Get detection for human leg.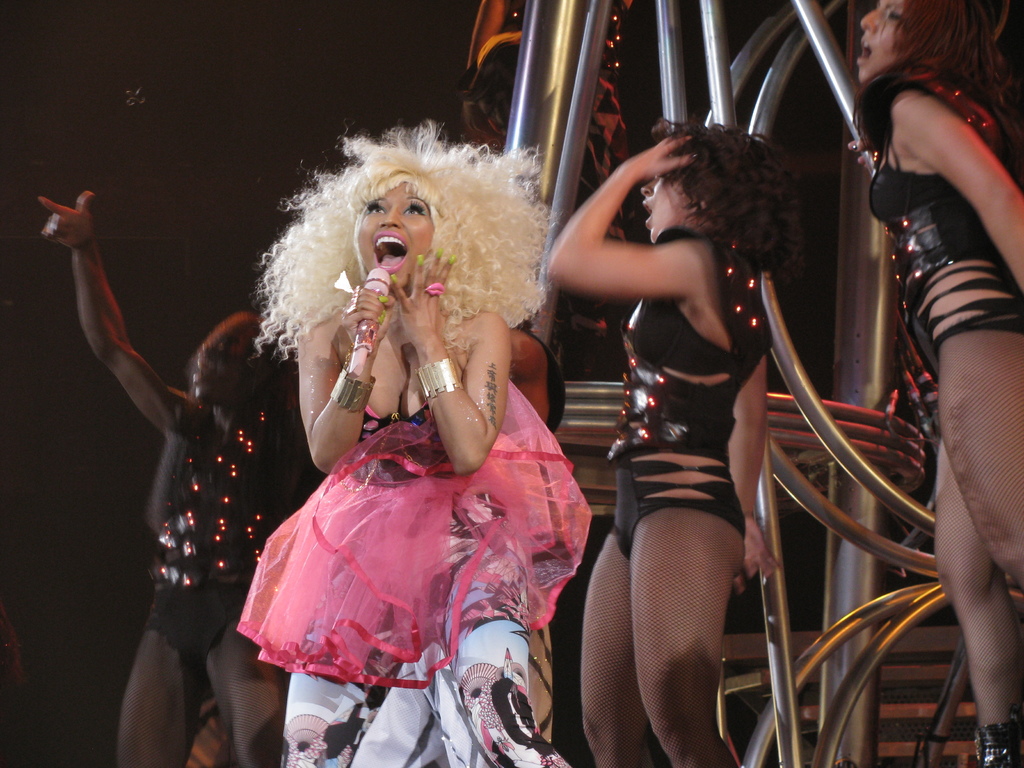
Detection: 436:550:547:767.
